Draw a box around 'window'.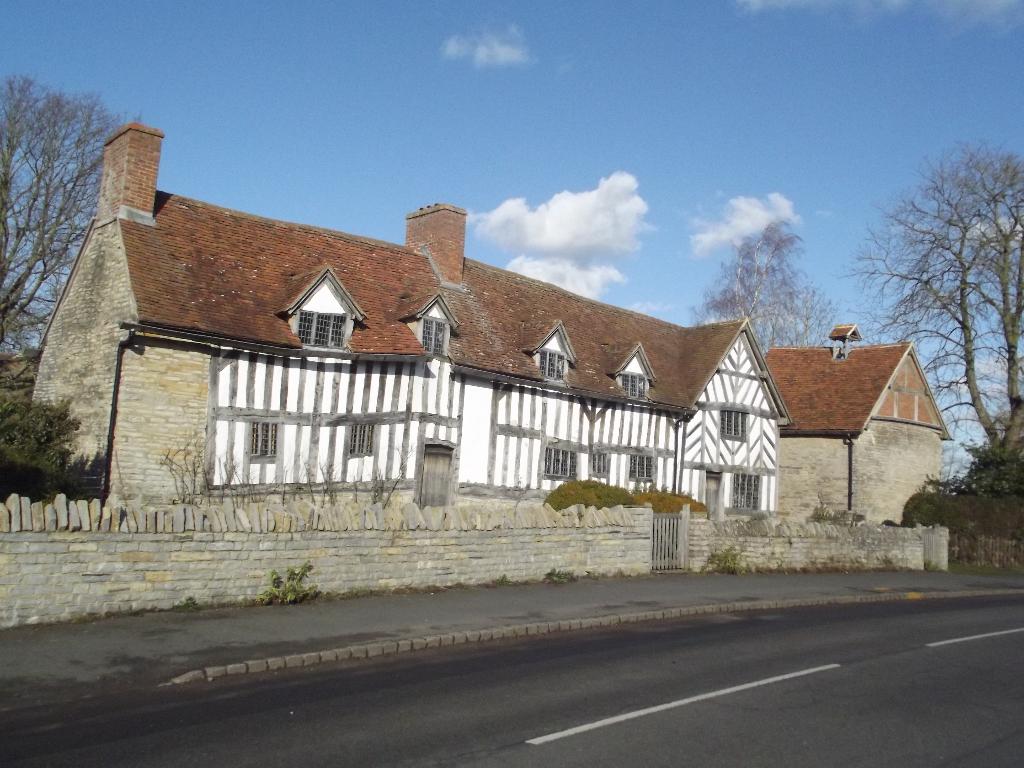
[622, 441, 666, 488].
